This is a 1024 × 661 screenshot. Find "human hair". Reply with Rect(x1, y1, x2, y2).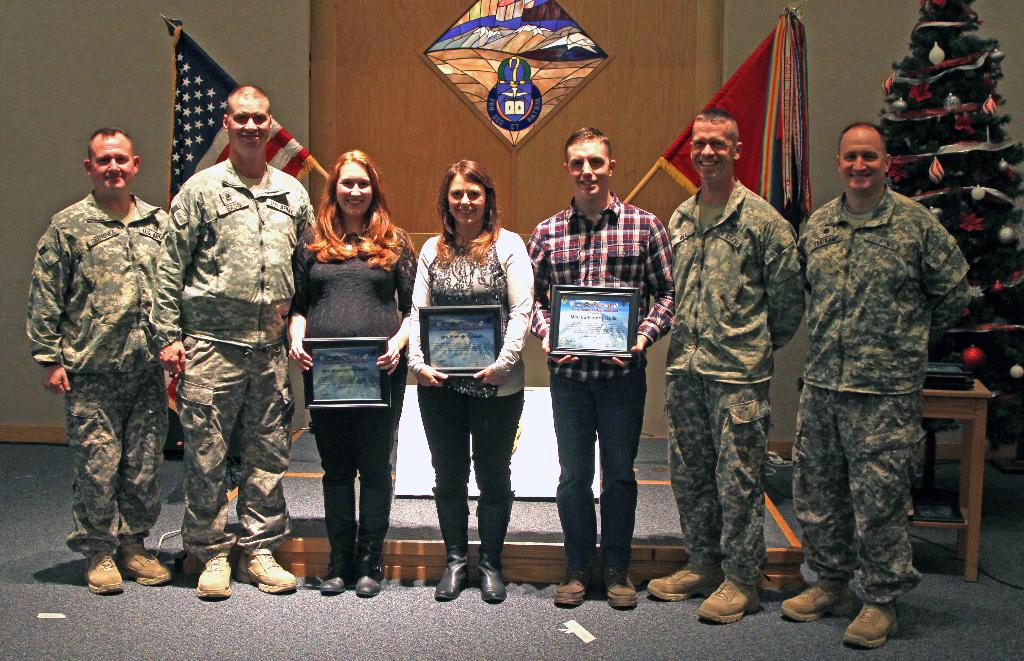
Rect(87, 128, 130, 156).
